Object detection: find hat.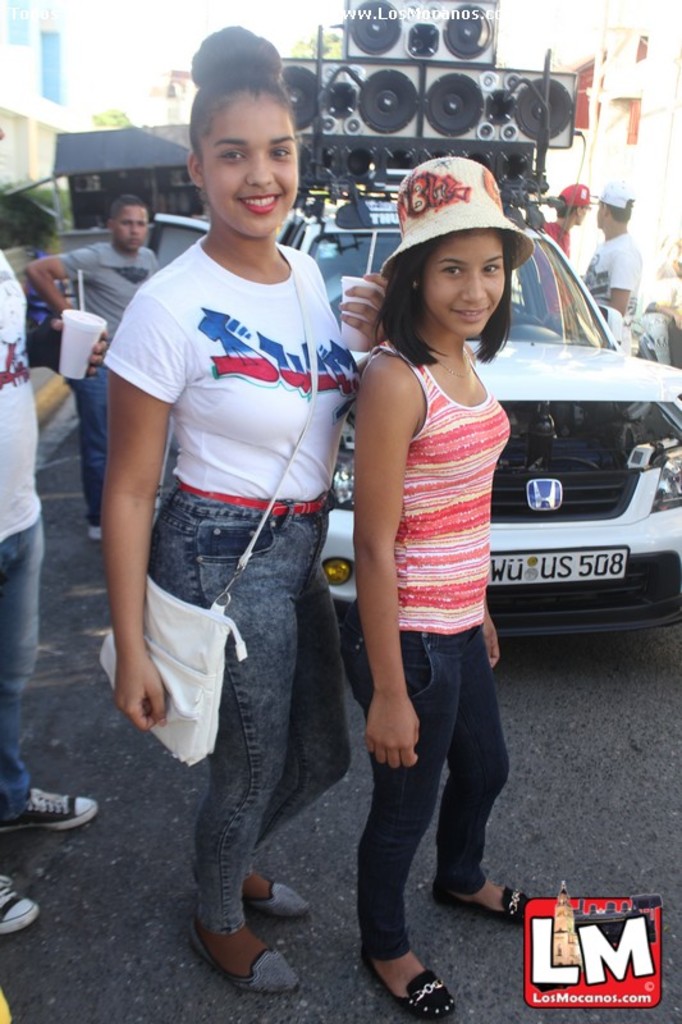
bbox(559, 186, 595, 206).
